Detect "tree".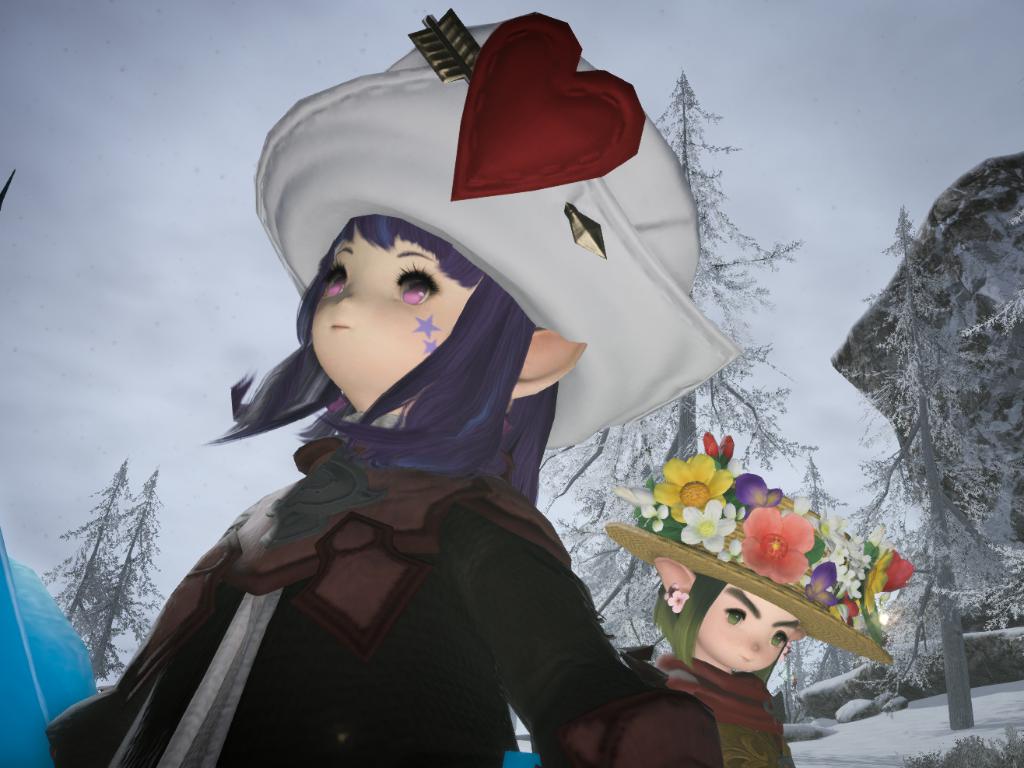
Detected at (767, 450, 889, 693).
